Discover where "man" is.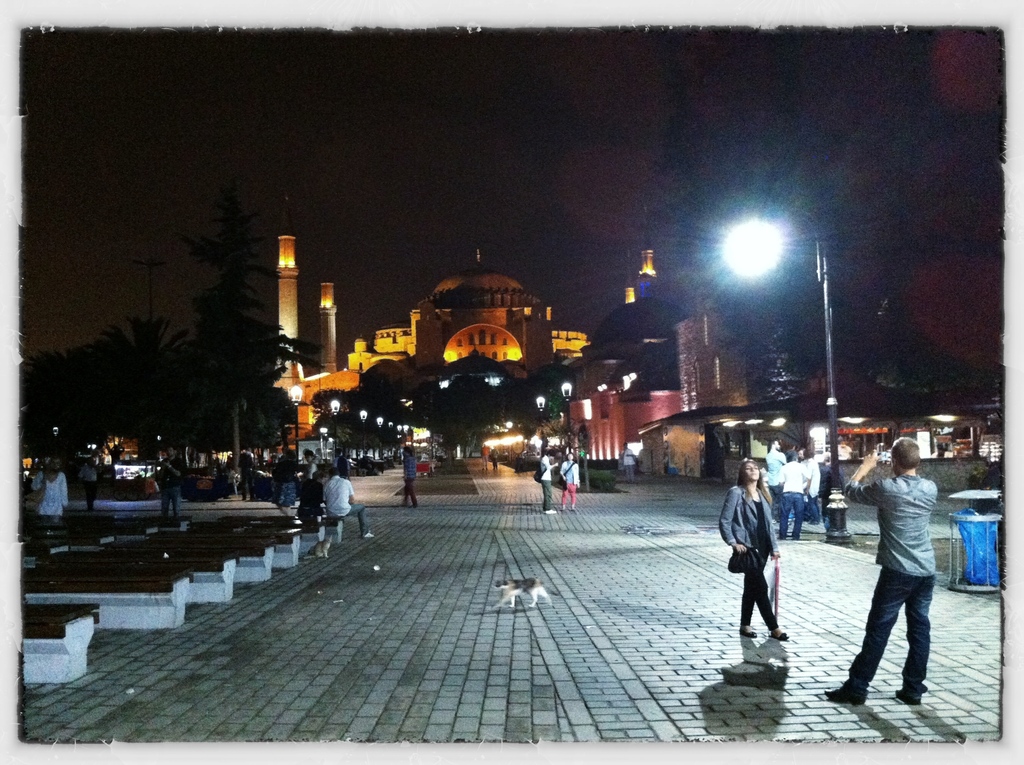
Discovered at box(78, 462, 98, 511).
